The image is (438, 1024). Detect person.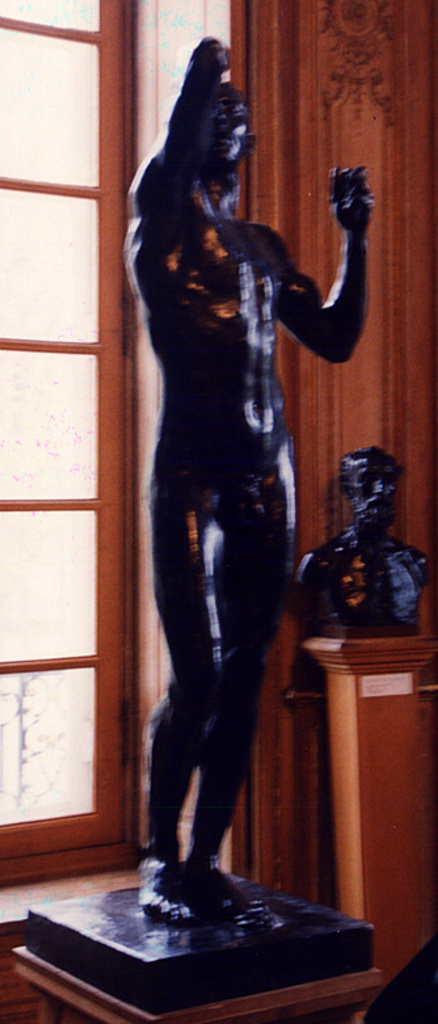
Detection: pyautogui.locateOnScreen(291, 443, 435, 637).
